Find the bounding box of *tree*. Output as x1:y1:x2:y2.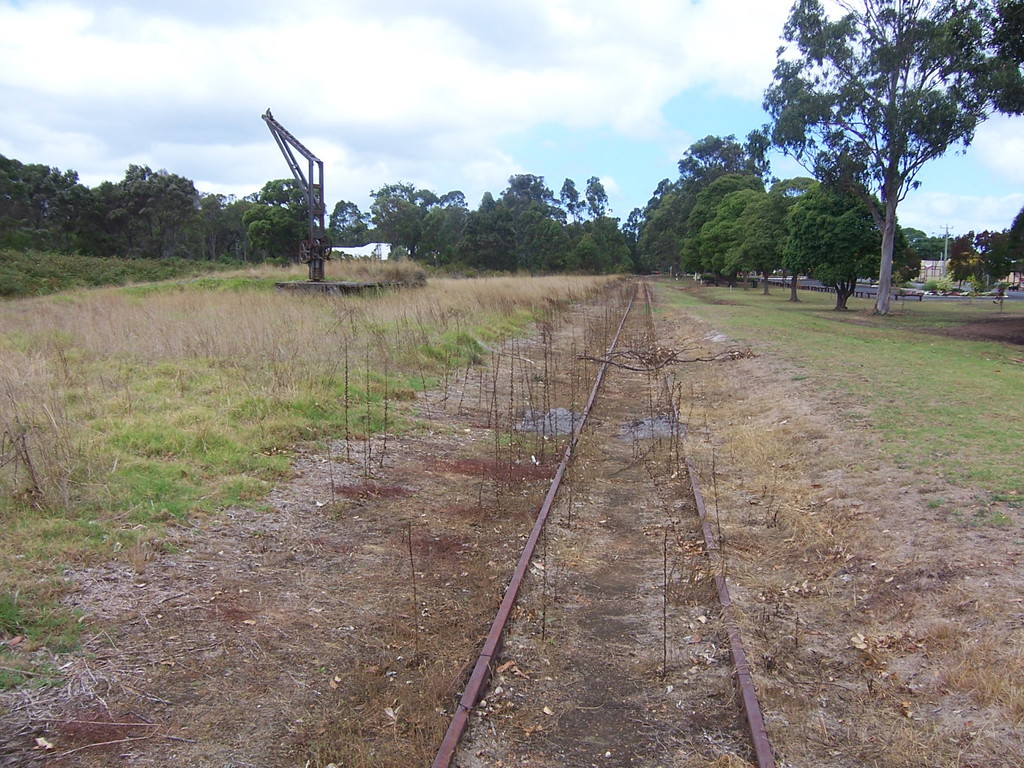
770:173:822:274.
